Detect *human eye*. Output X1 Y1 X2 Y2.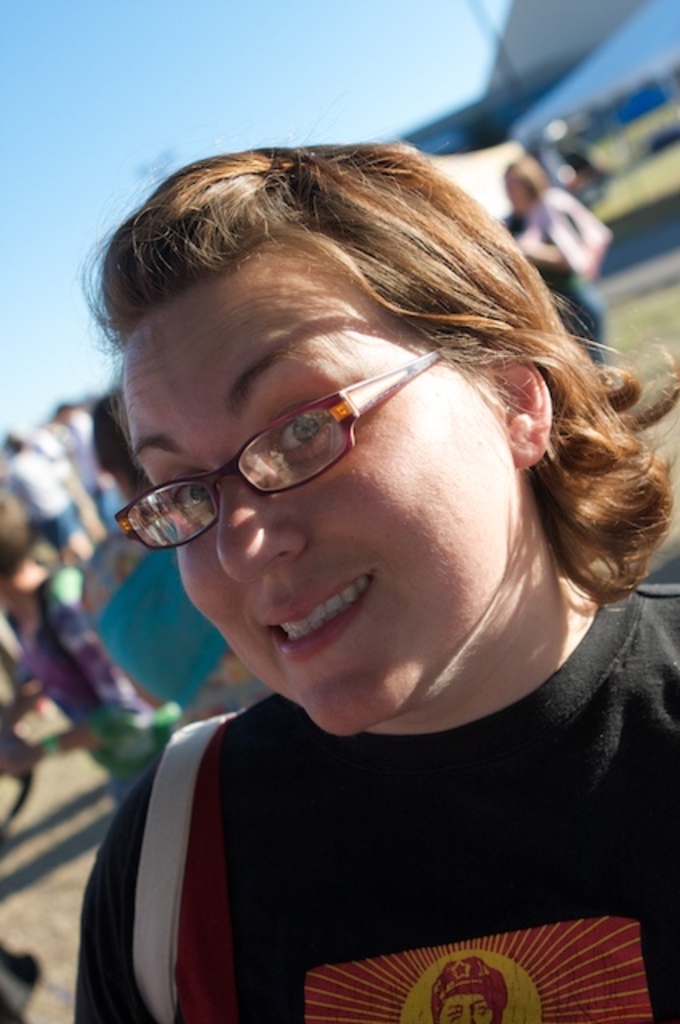
443 1010 459 1019.
